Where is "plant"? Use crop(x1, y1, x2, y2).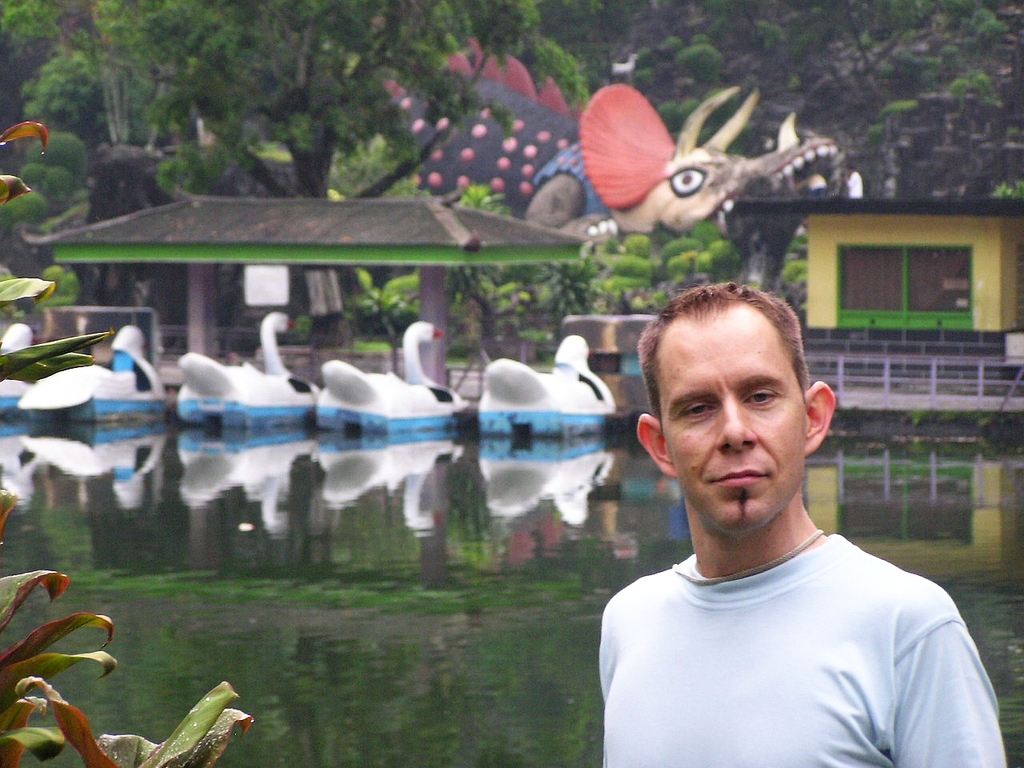
crop(899, 409, 1023, 450).
